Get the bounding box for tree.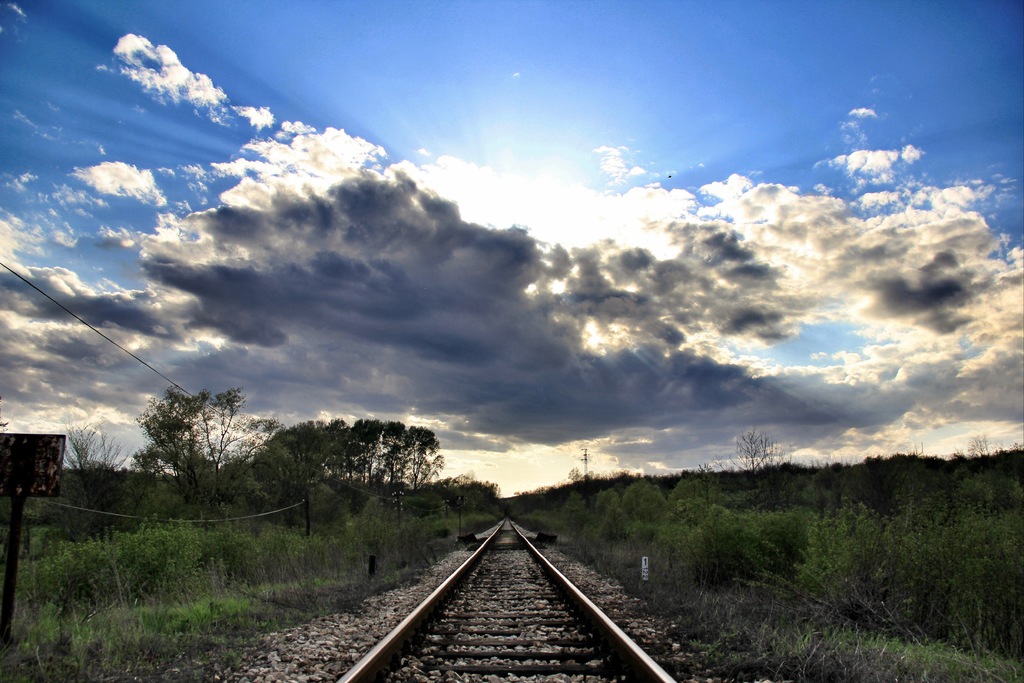
rect(723, 427, 783, 470).
